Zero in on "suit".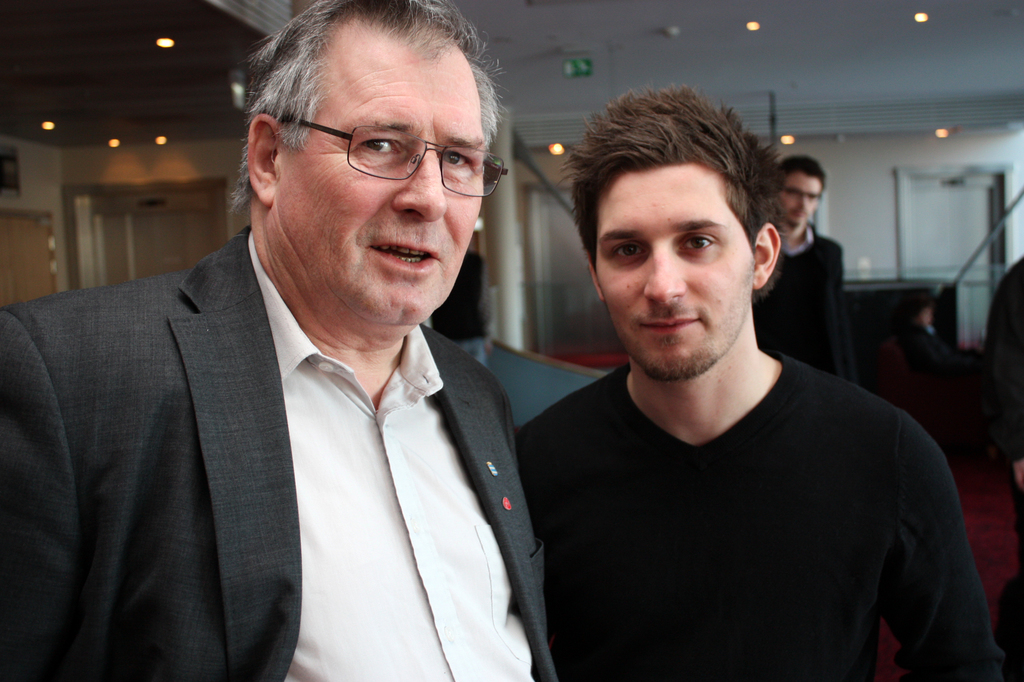
Zeroed in: locate(4, 202, 534, 666).
